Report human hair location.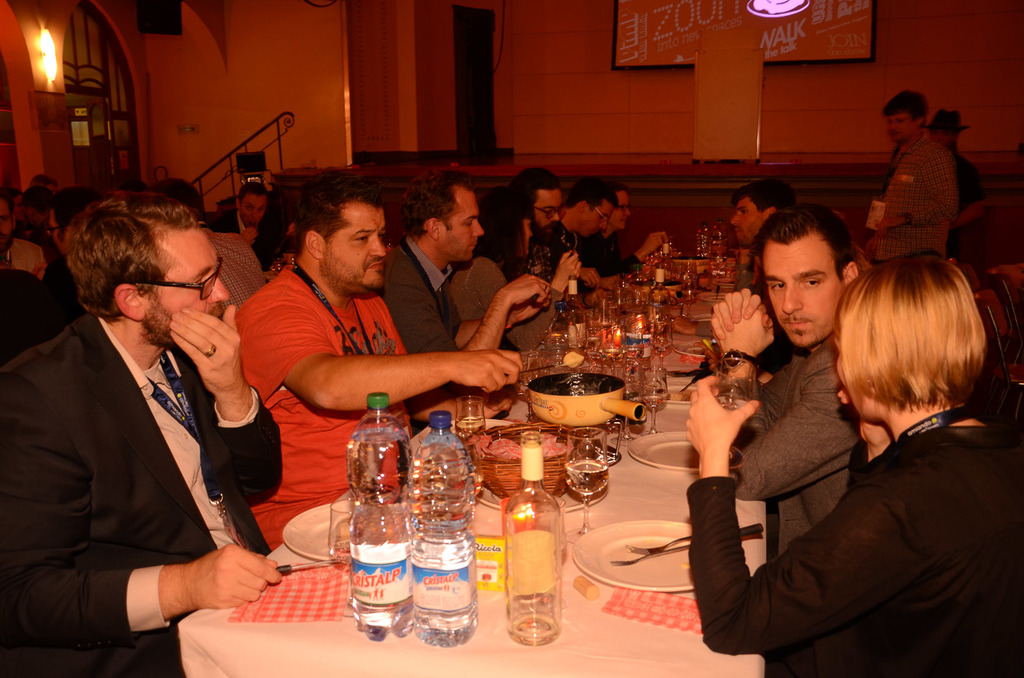
Report: crop(239, 178, 266, 205).
